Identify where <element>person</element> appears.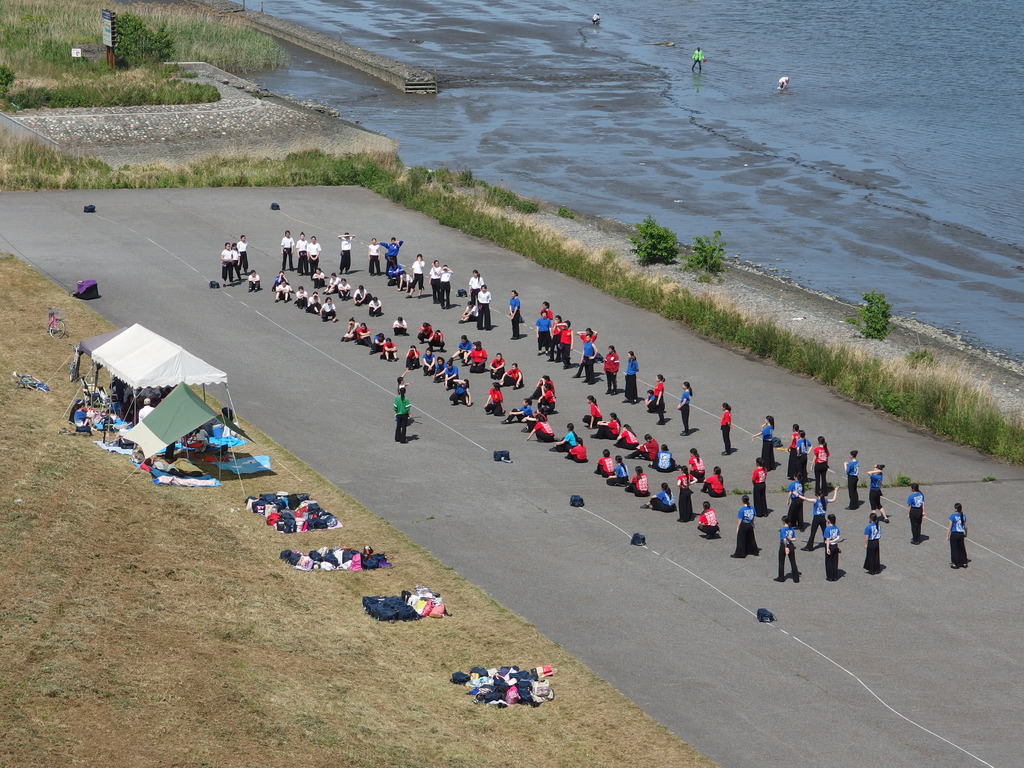
Appears at locate(556, 425, 580, 442).
